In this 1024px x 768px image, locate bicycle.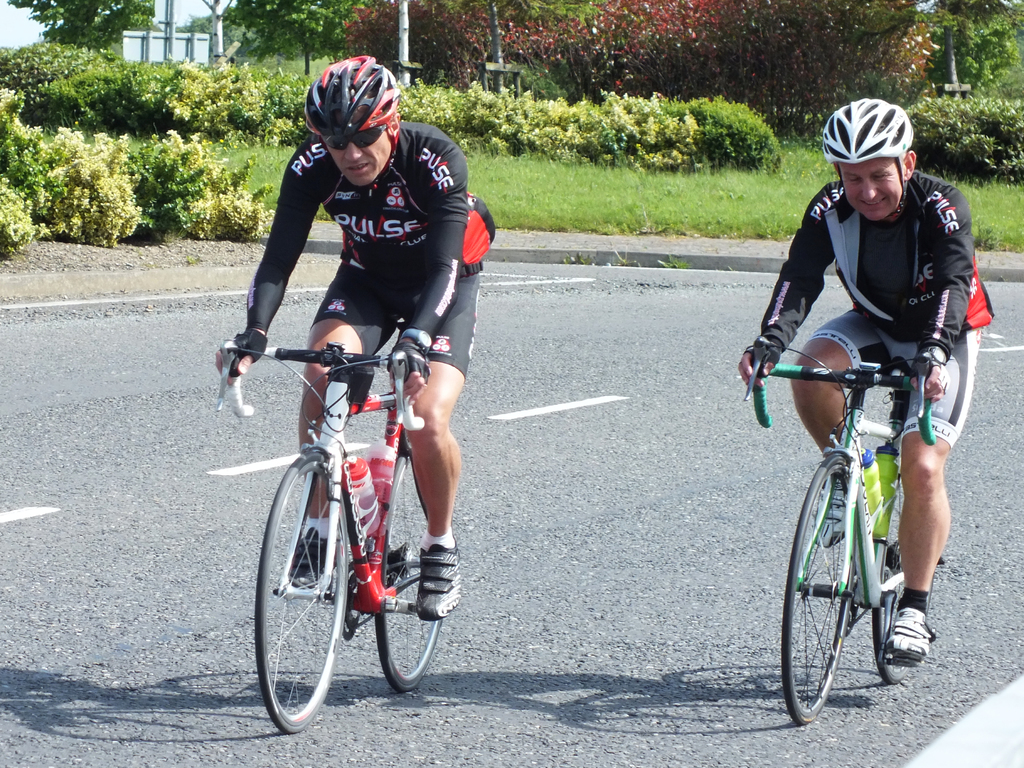
Bounding box: bbox=(236, 309, 472, 725).
